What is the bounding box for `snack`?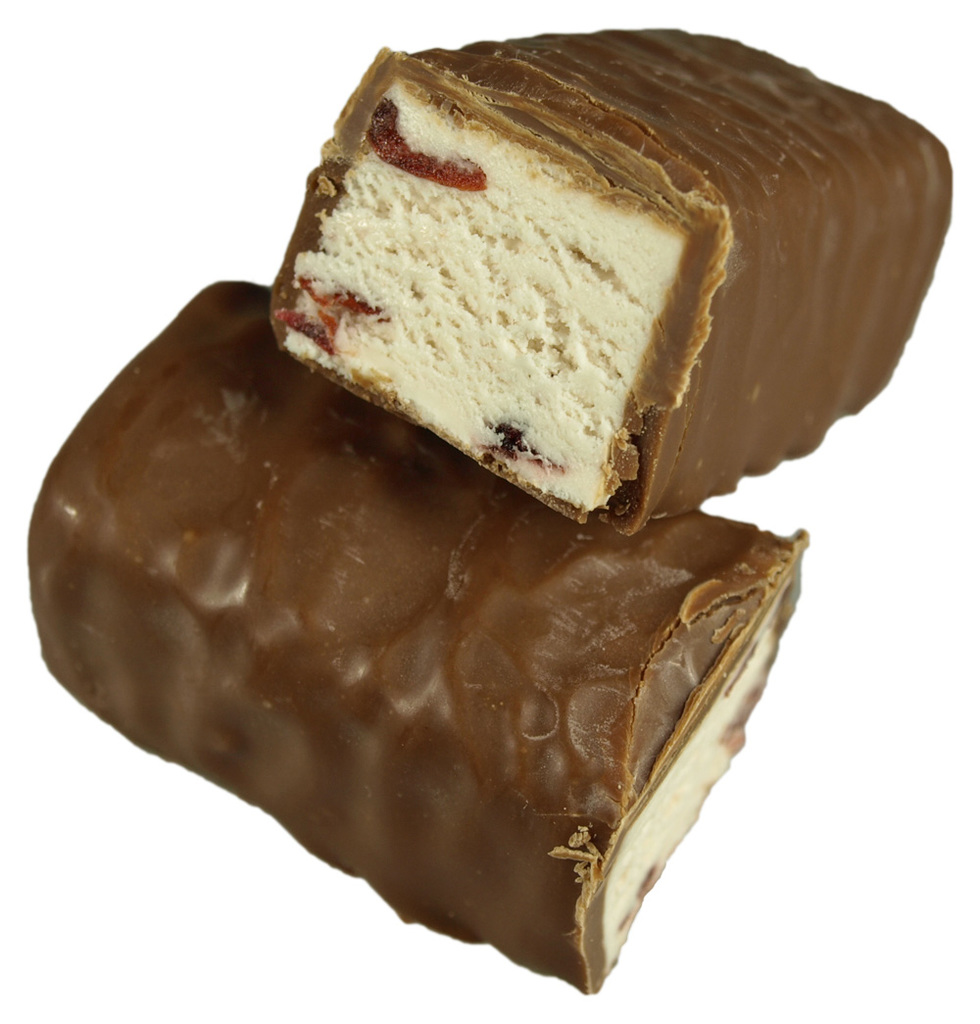
bbox=[273, 25, 949, 533].
